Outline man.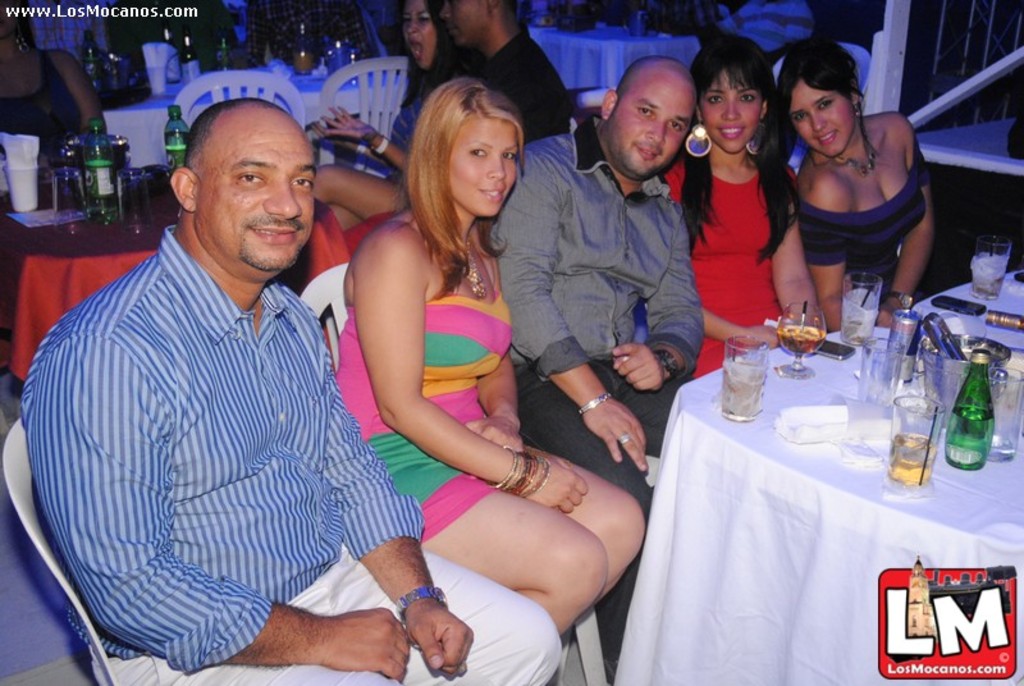
Outline: <box>442,0,568,142</box>.
